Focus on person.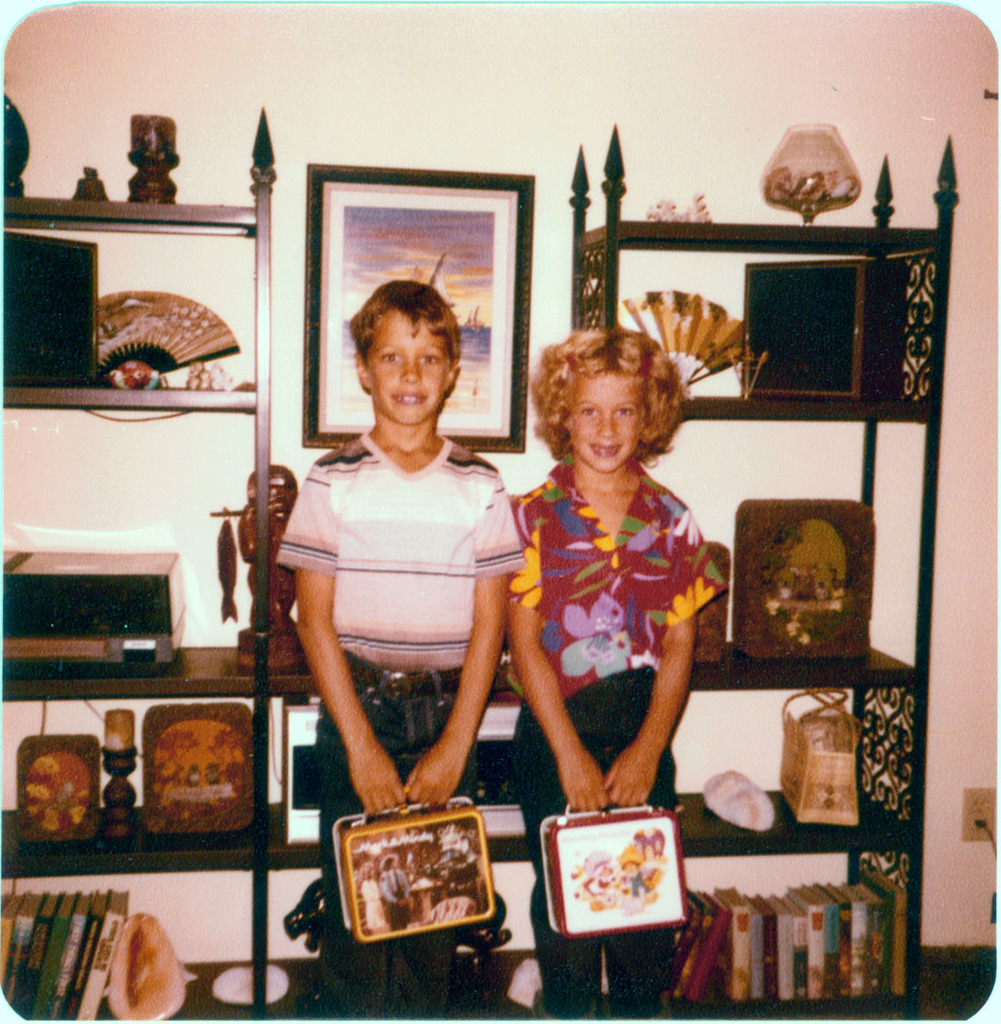
Focused at [281,199,555,920].
